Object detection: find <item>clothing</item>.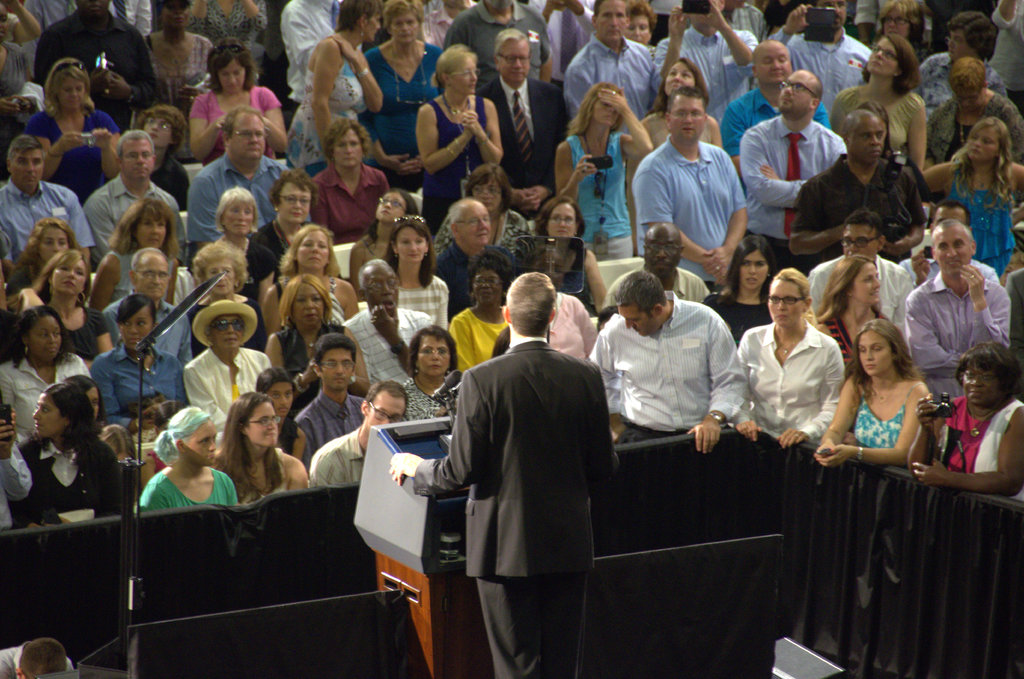
left=0, top=315, right=22, bottom=358.
